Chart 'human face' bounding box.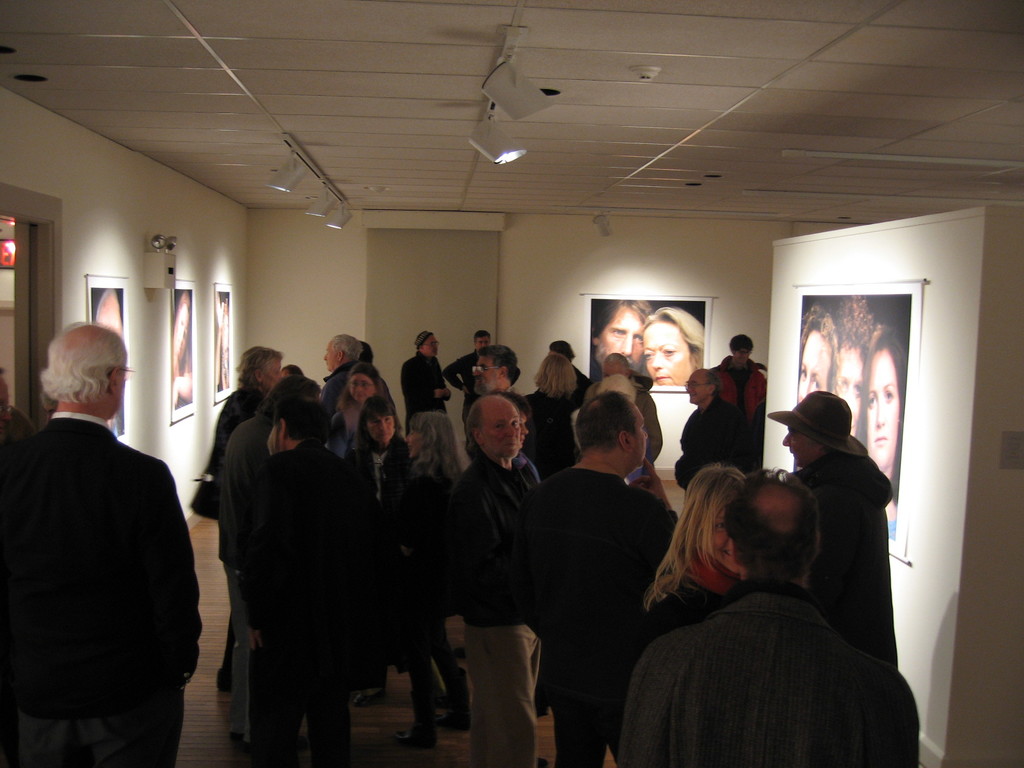
Charted: <region>480, 393, 525, 462</region>.
